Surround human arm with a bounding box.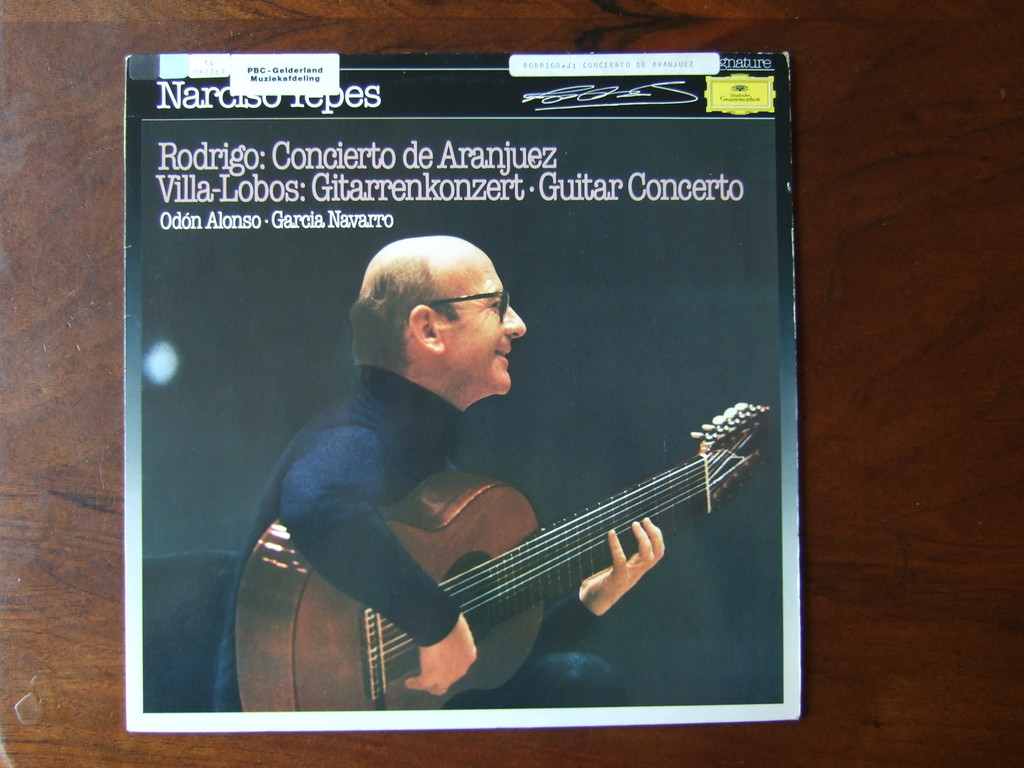
Rect(291, 409, 472, 660).
